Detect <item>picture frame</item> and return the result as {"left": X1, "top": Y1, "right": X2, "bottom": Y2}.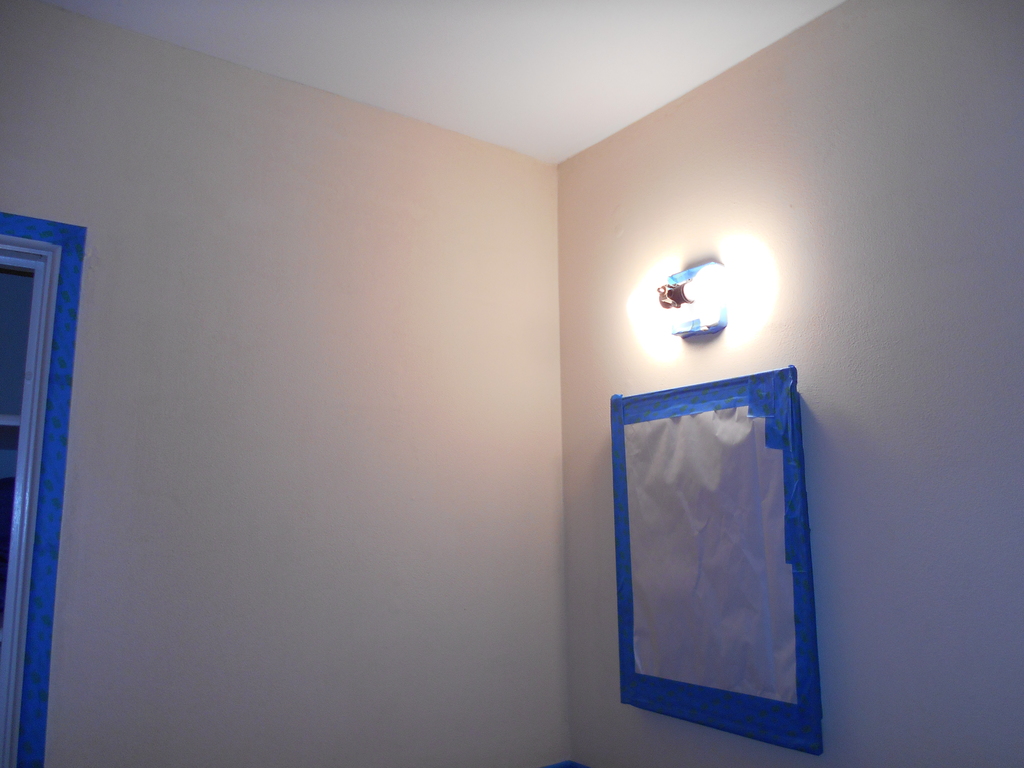
{"left": 592, "top": 349, "right": 830, "bottom": 743}.
